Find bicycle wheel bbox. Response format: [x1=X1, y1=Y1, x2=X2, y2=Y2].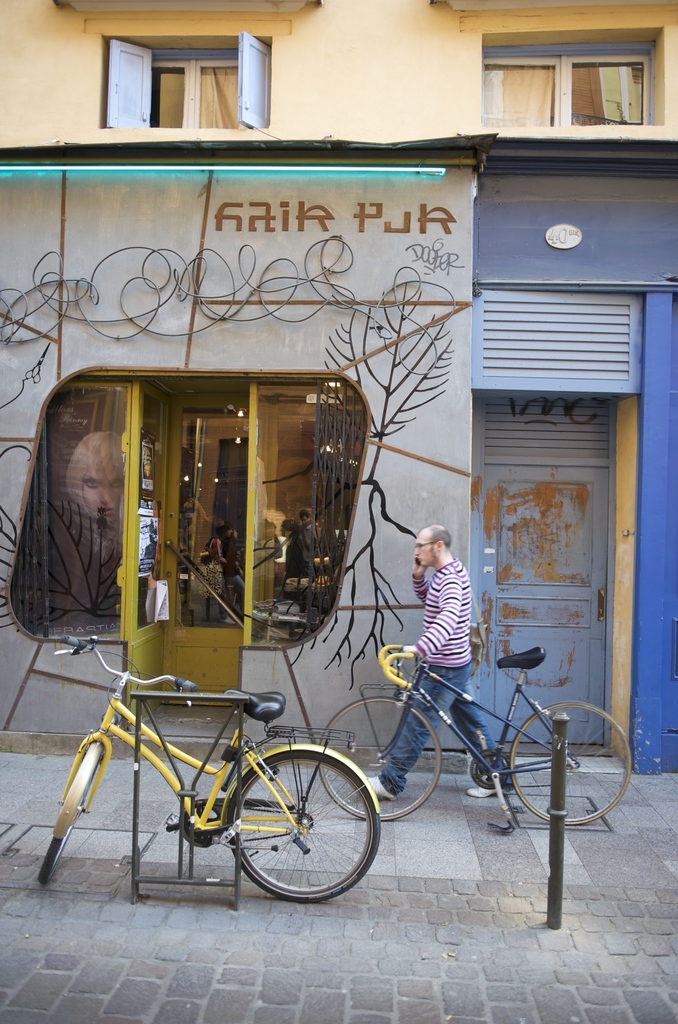
[x1=315, y1=689, x2=455, y2=827].
